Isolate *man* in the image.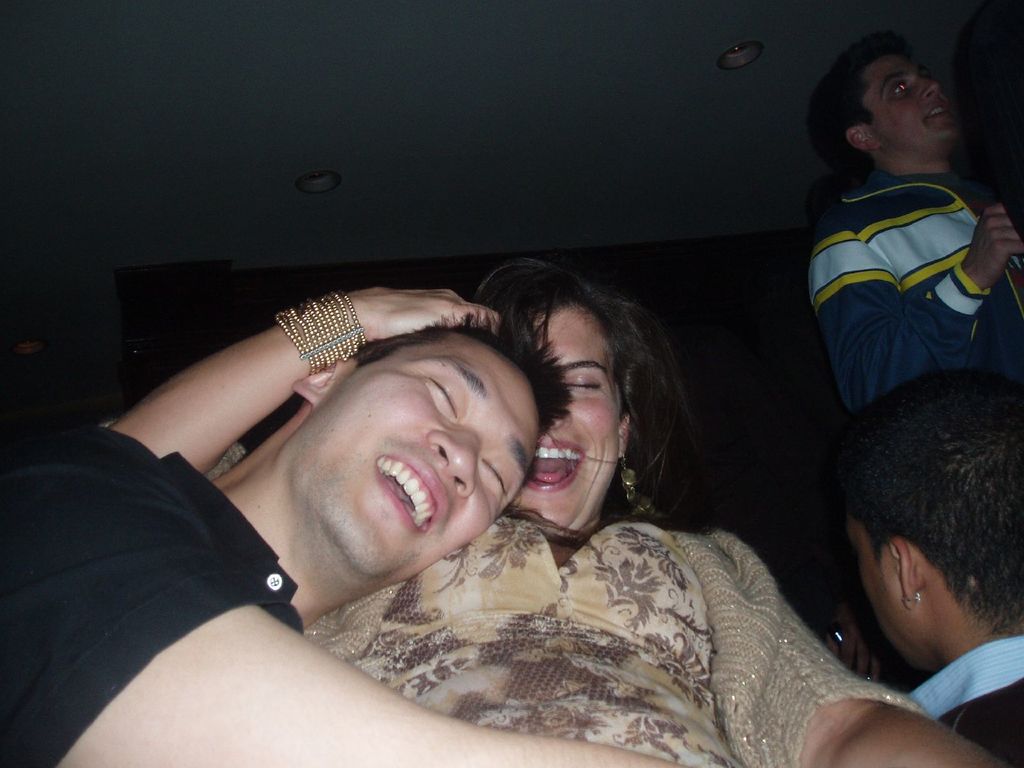
Isolated region: box(768, 338, 1023, 759).
